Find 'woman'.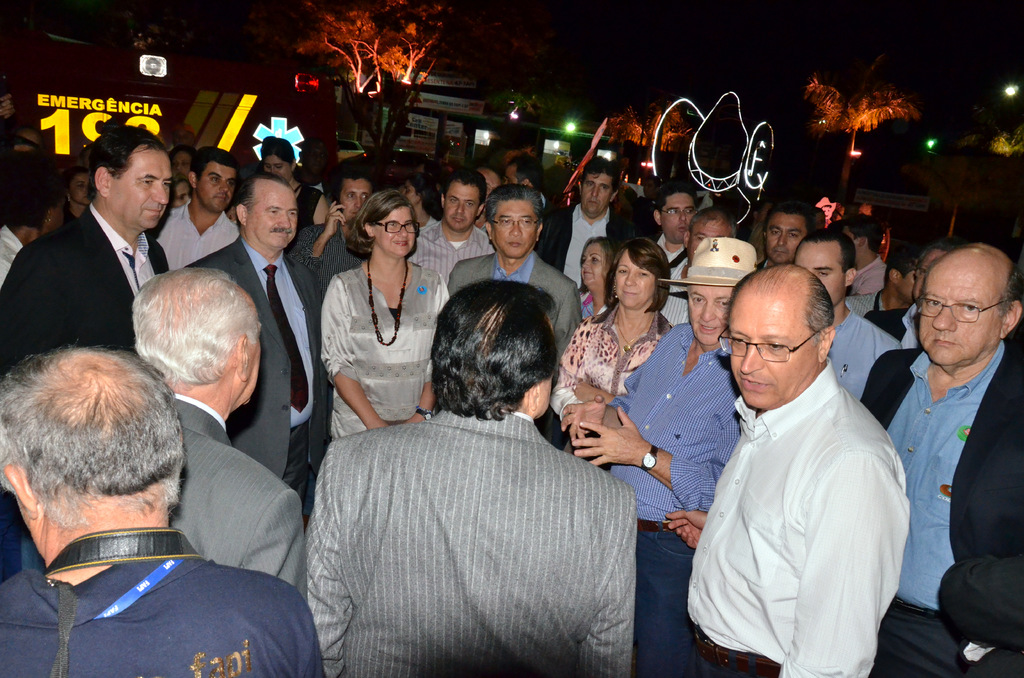
(39, 168, 107, 232).
